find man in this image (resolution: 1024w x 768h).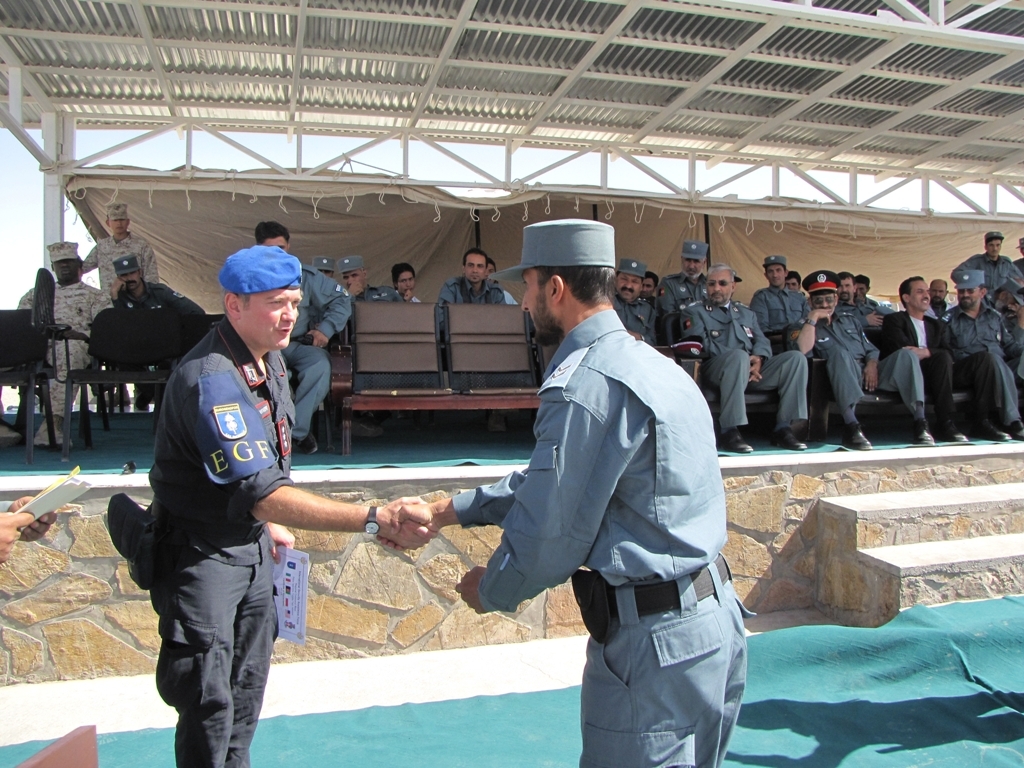
bbox(955, 231, 1022, 295).
